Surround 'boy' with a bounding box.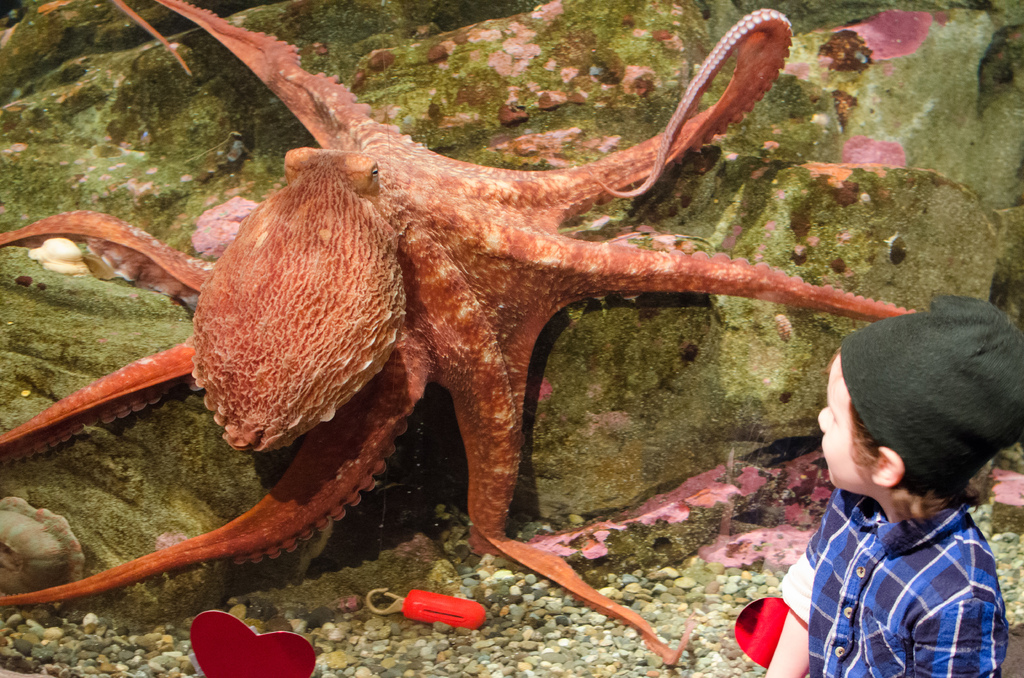
crop(734, 305, 1018, 670).
